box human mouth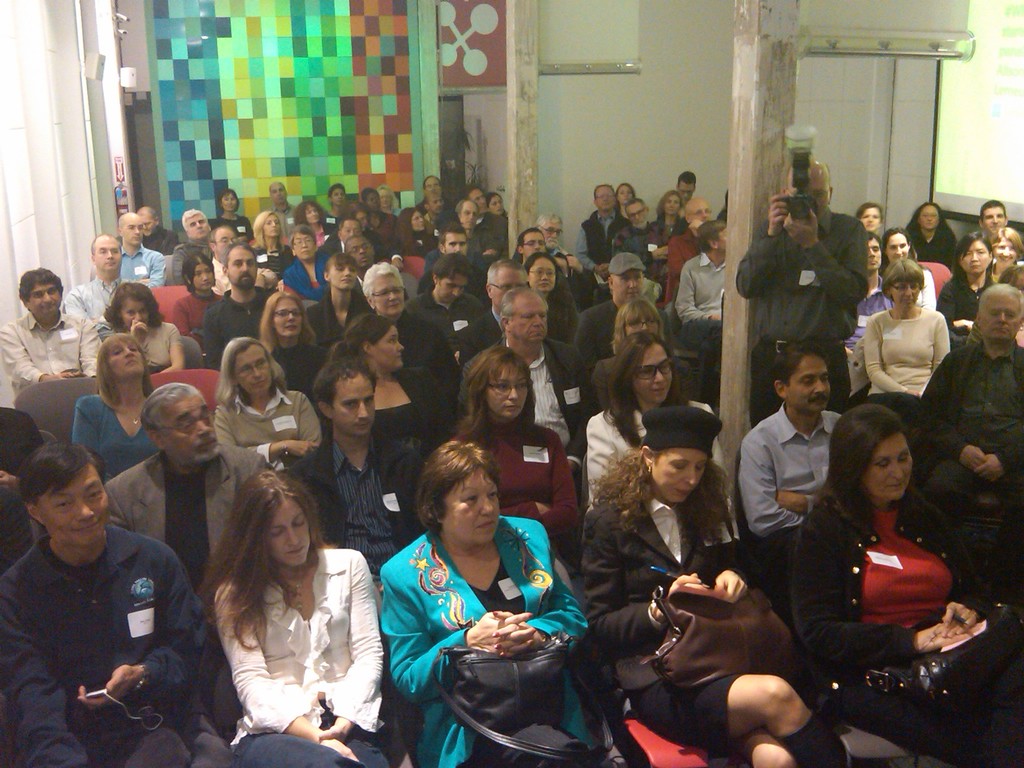
pyautogui.locateOnScreen(867, 222, 874, 229)
